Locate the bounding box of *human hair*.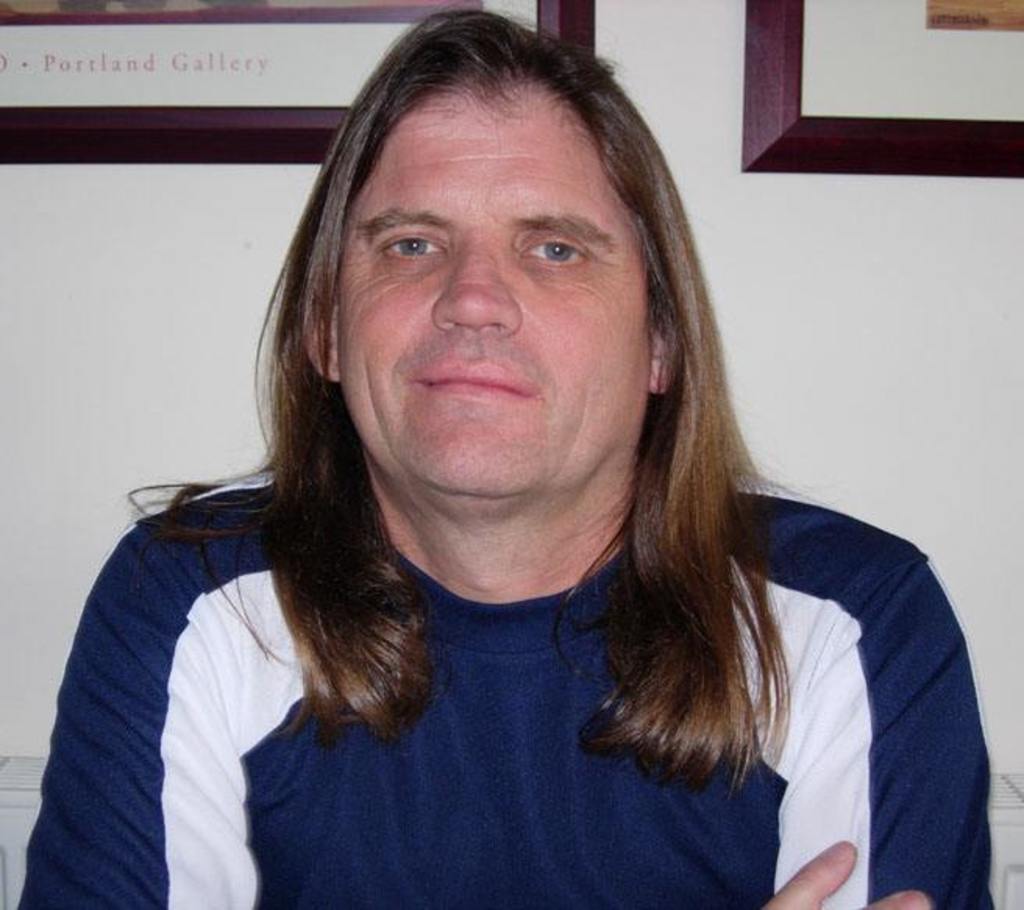
Bounding box: l=131, t=0, r=787, b=796.
